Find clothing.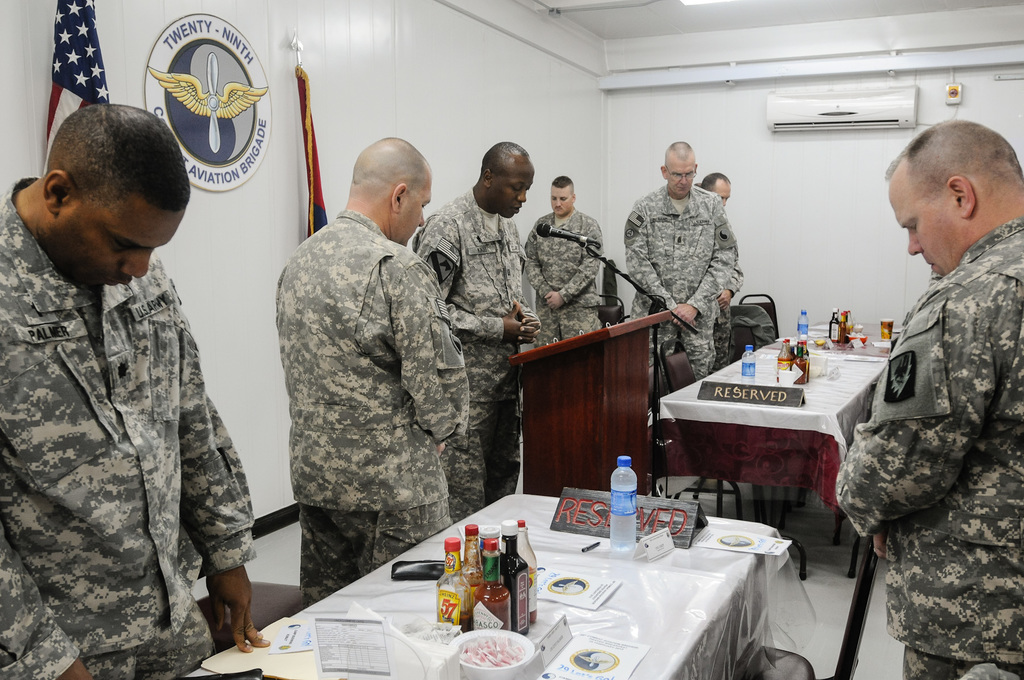
BBox(410, 178, 548, 520).
